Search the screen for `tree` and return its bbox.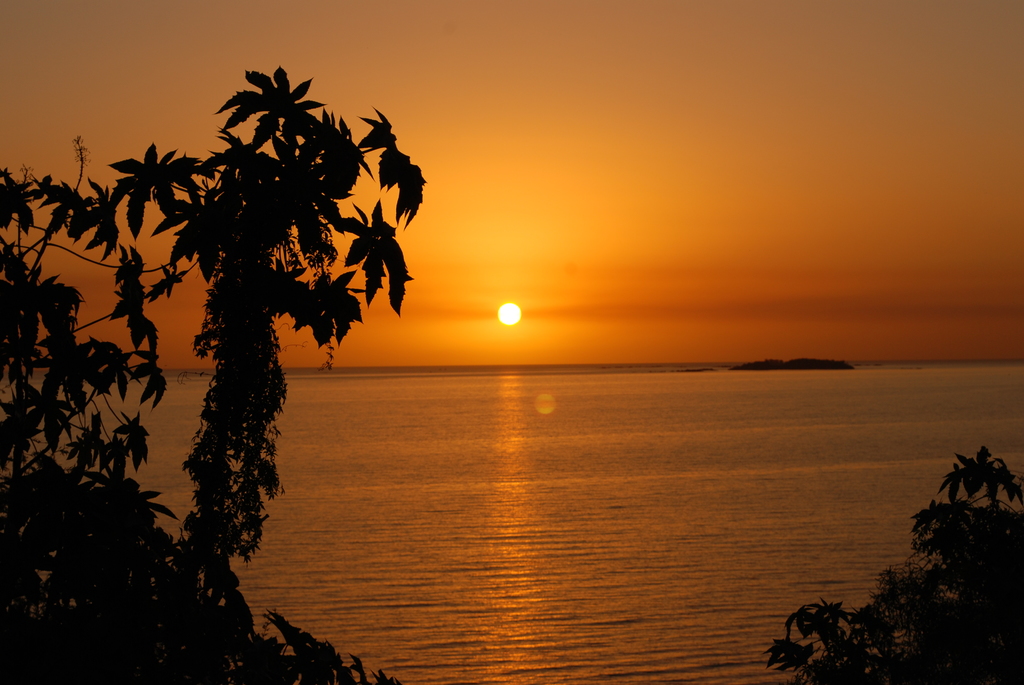
Found: 0/64/426/682.
